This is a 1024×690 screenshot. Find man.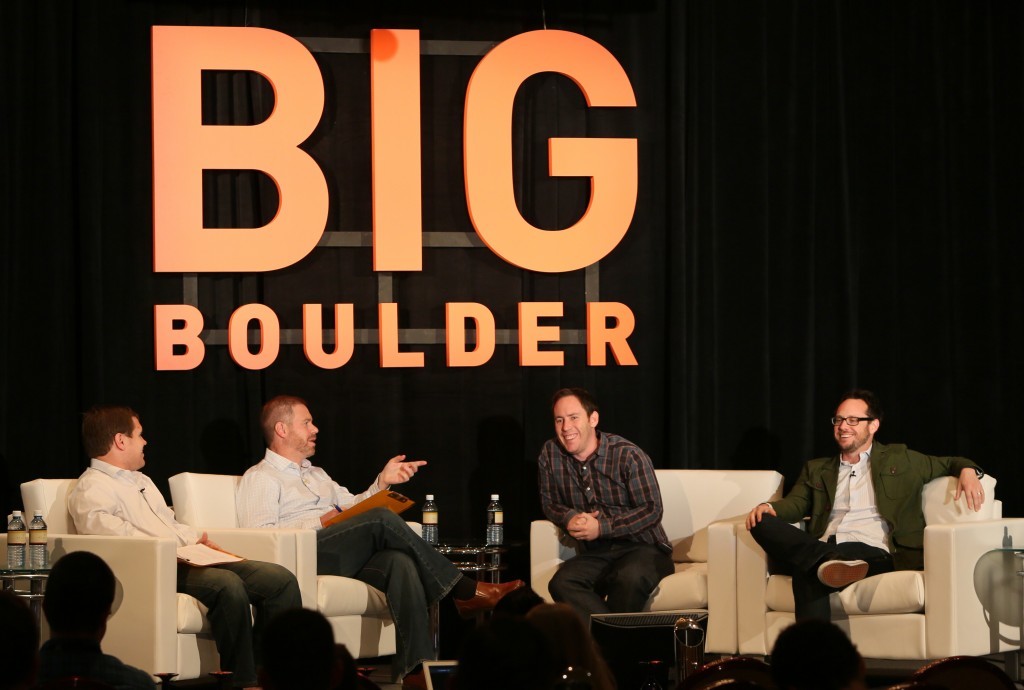
Bounding box: rect(541, 386, 676, 620).
